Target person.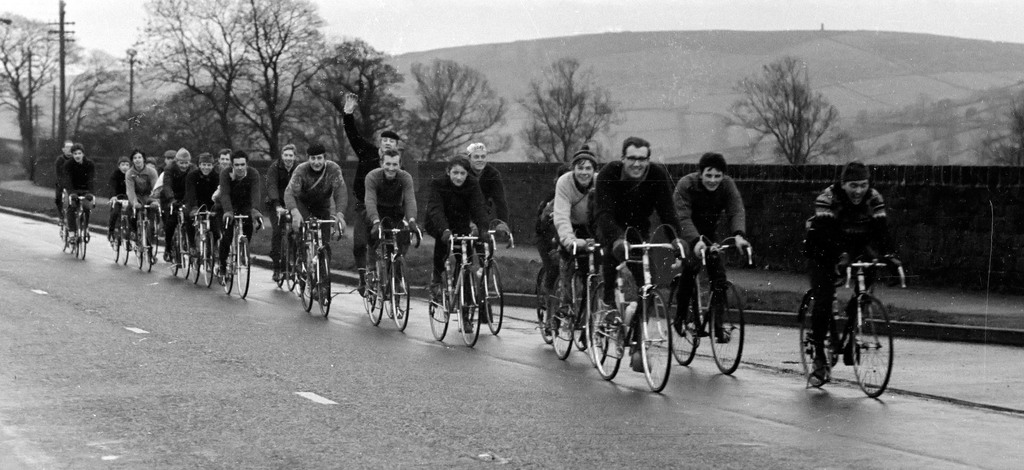
Target region: 54,139,97,239.
